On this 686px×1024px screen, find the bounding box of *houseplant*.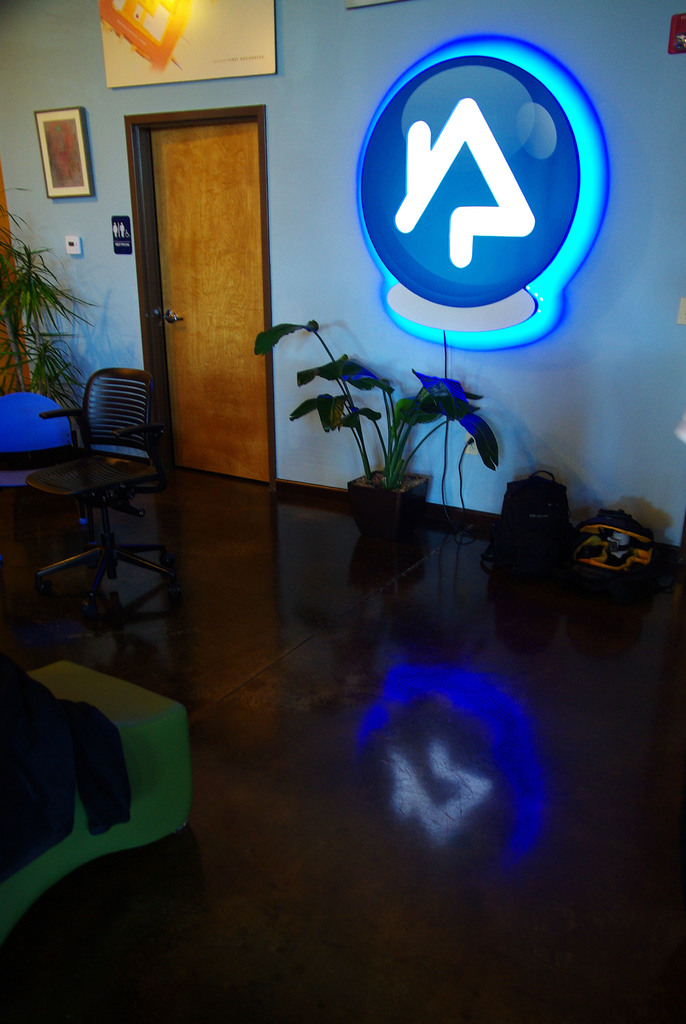
Bounding box: 300 339 487 545.
